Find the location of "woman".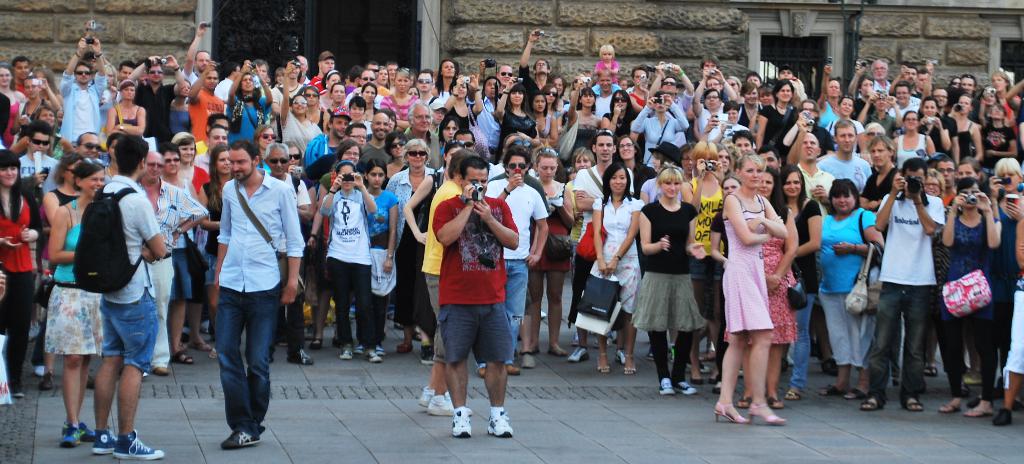
Location: locate(804, 159, 895, 406).
